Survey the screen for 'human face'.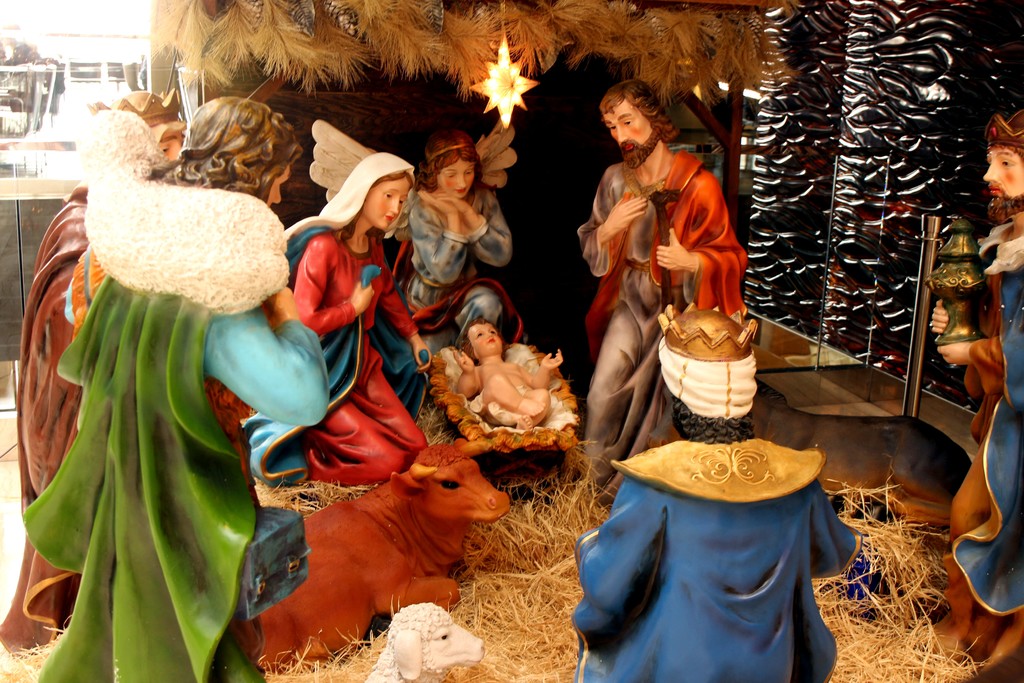
Survey found: [x1=465, y1=324, x2=502, y2=347].
